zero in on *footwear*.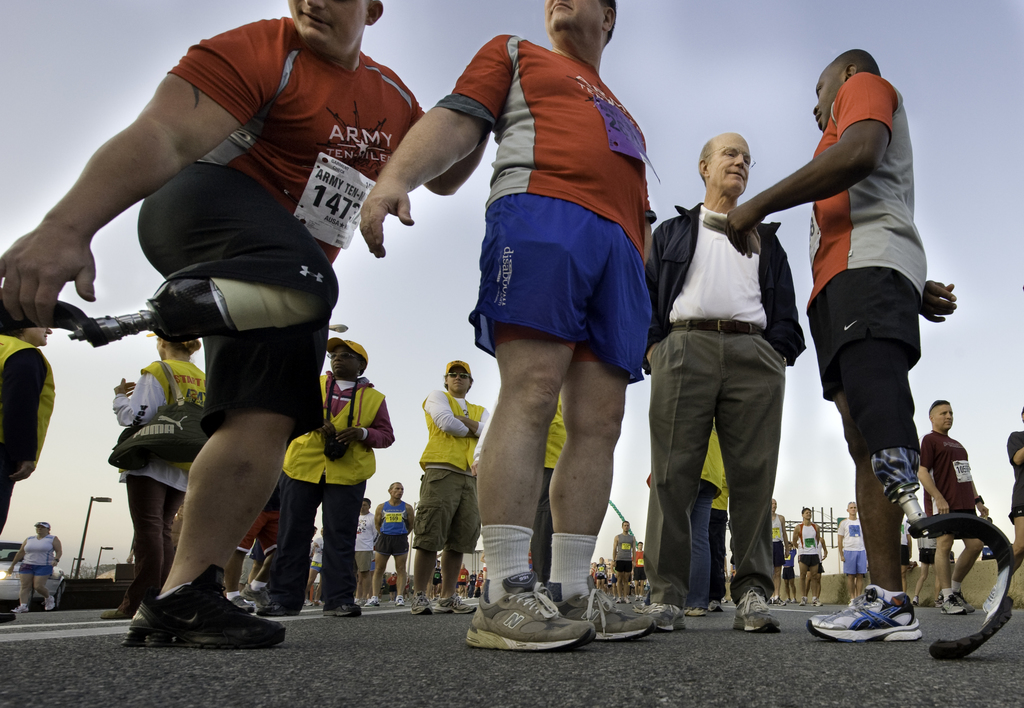
Zeroed in: (left=623, top=602, right=632, bottom=606).
